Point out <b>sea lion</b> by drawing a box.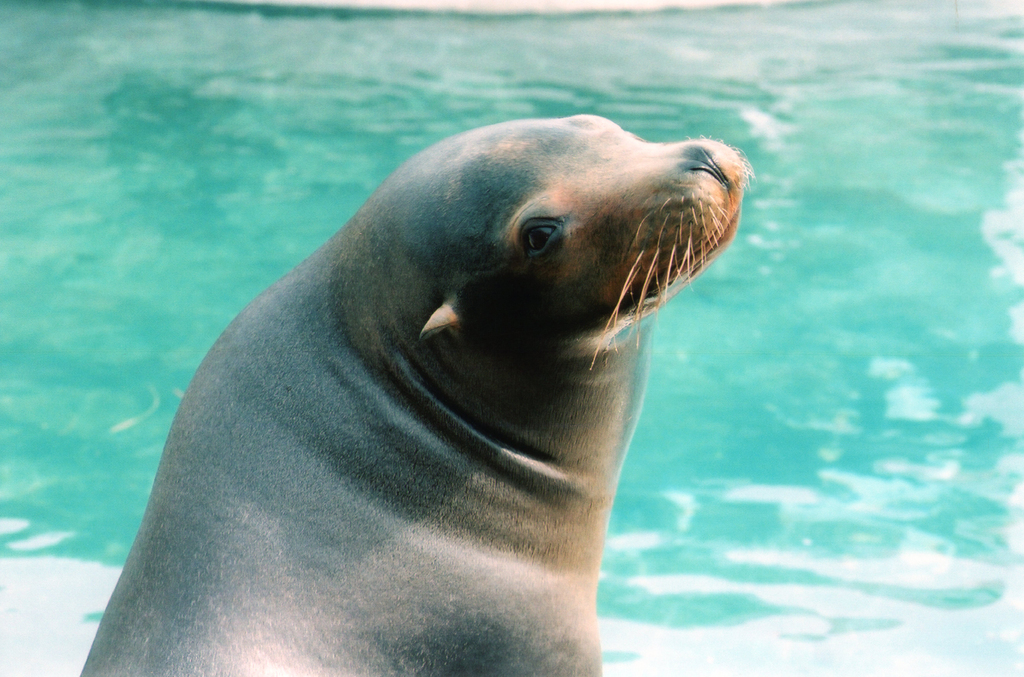
(left=81, top=110, right=753, bottom=676).
